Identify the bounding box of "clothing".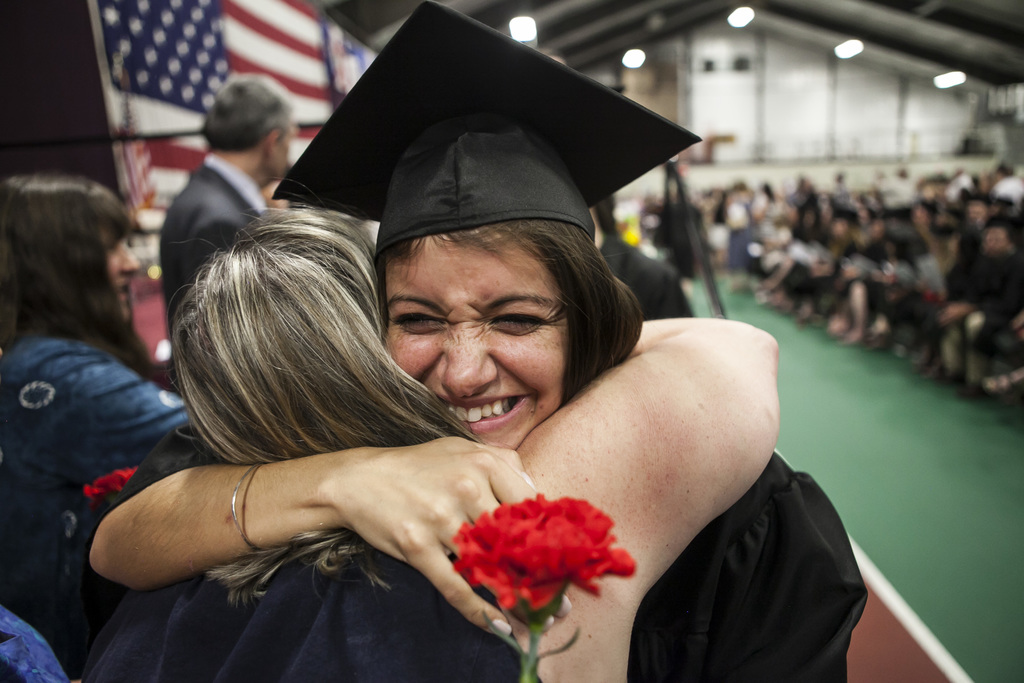
(100, 415, 873, 682).
